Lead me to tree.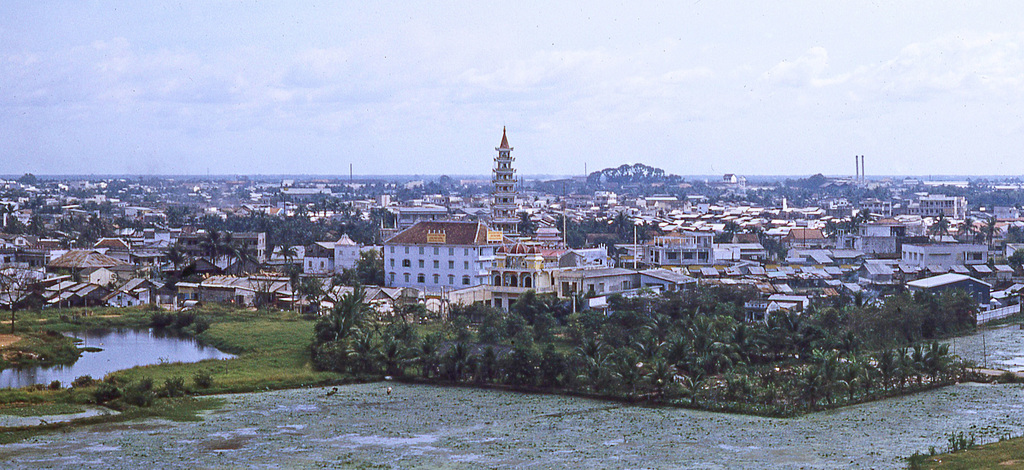
Lead to bbox=[306, 321, 351, 377].
